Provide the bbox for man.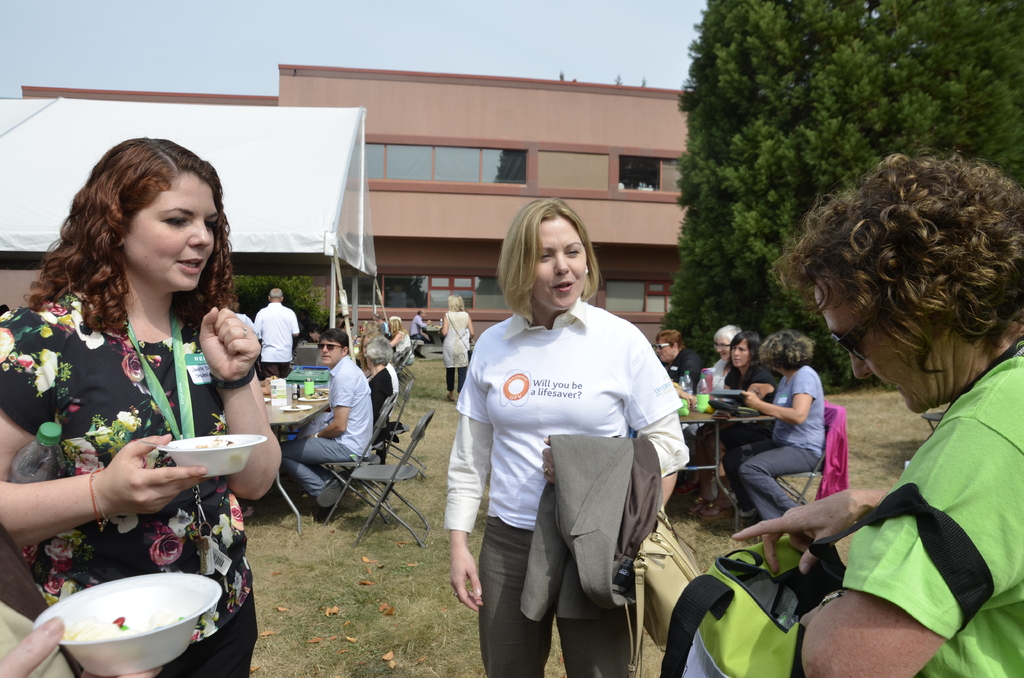
255 287 301 380.
